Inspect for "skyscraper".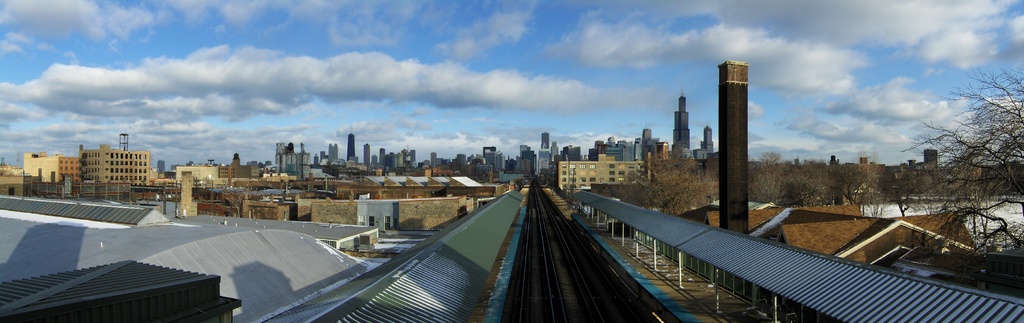
Inspection: [543,133,551,150].
